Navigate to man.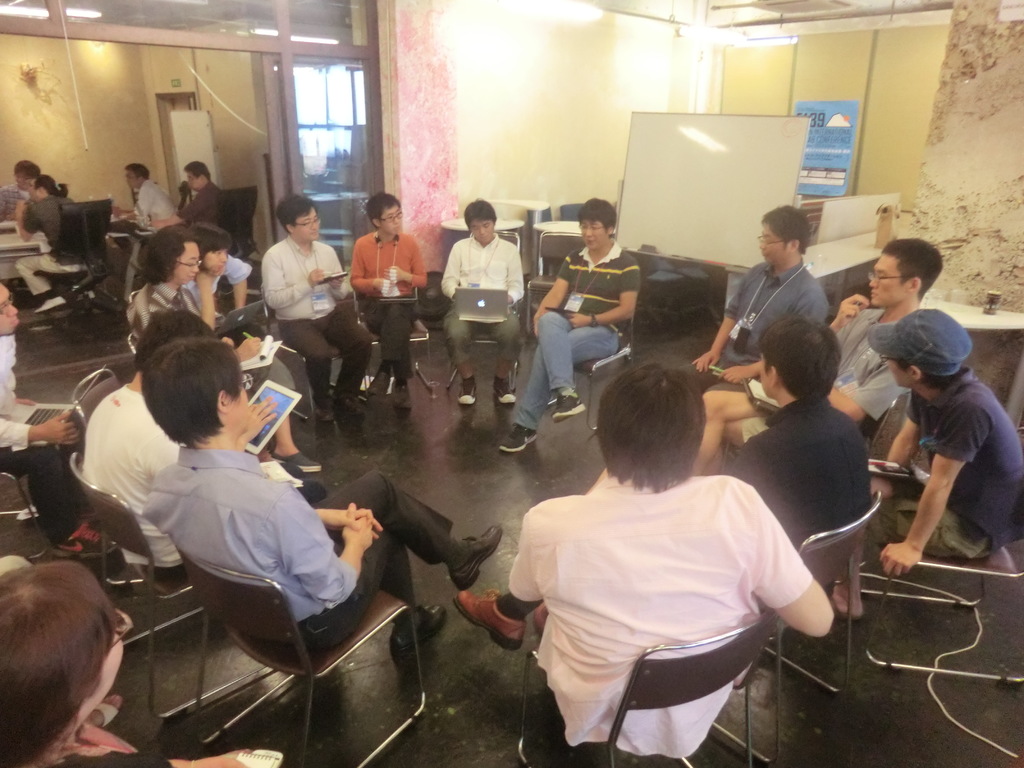
Navigation target: 687, 238, 945, 479.
